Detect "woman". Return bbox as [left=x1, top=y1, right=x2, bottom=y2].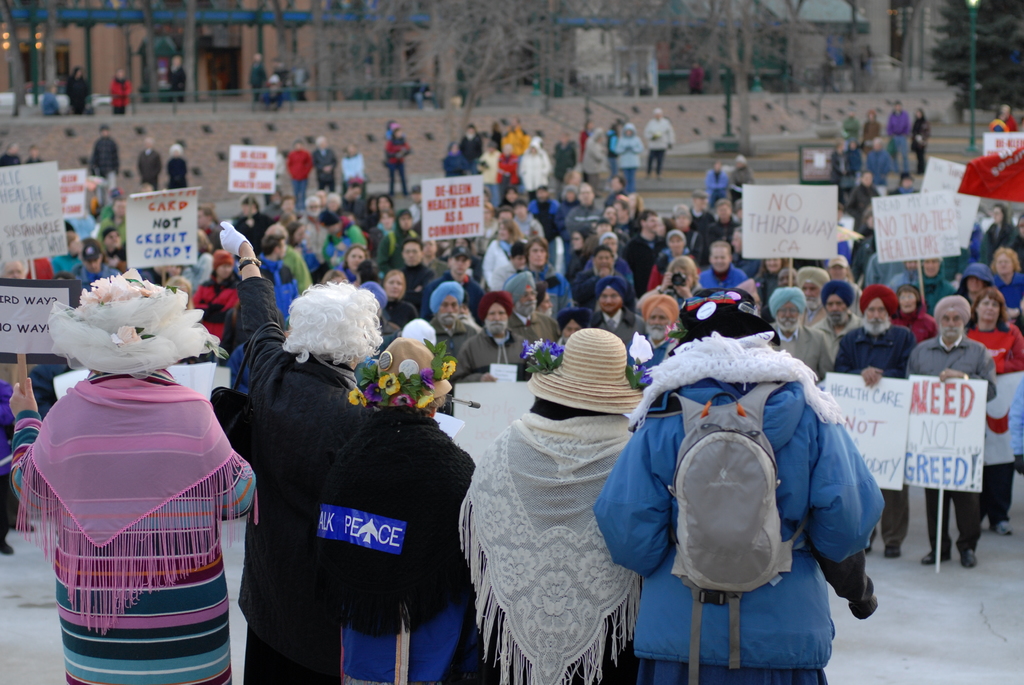
[left=193, top=246, right=248, bottom=344].
